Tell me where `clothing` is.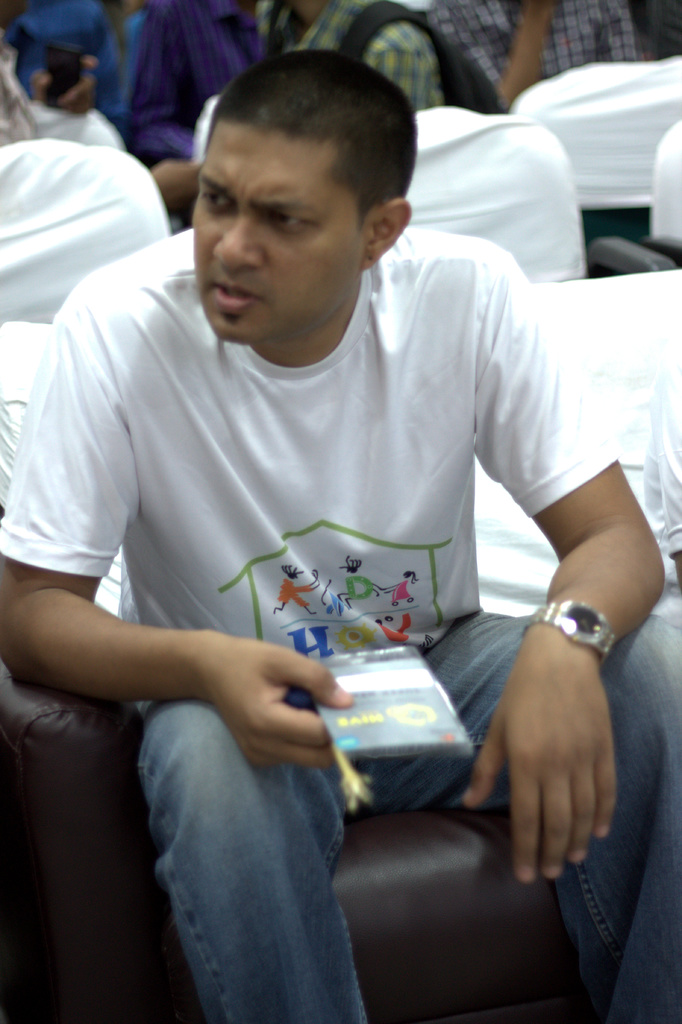
`clothing` is at {"x1": 425, "y1": 0, "x2": 636, "y2": 111}.
